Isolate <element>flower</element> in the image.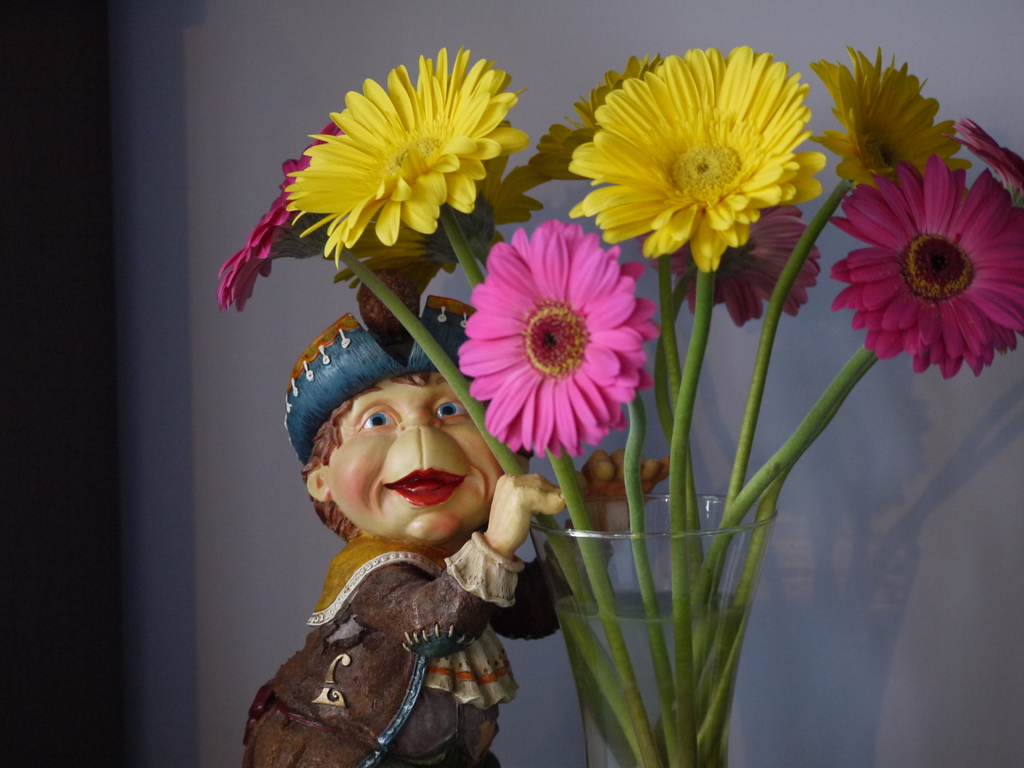
Isolated region: crop(335, 110, 556, 280).
